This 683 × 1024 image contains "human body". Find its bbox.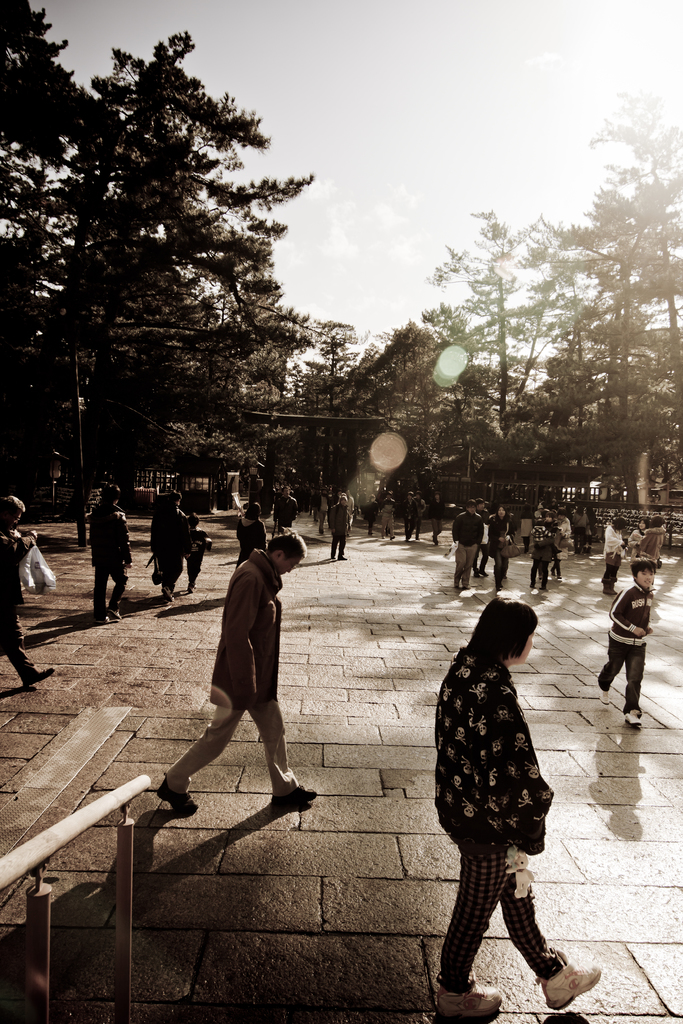
left=157, top=497, right=197, bottom=611.
